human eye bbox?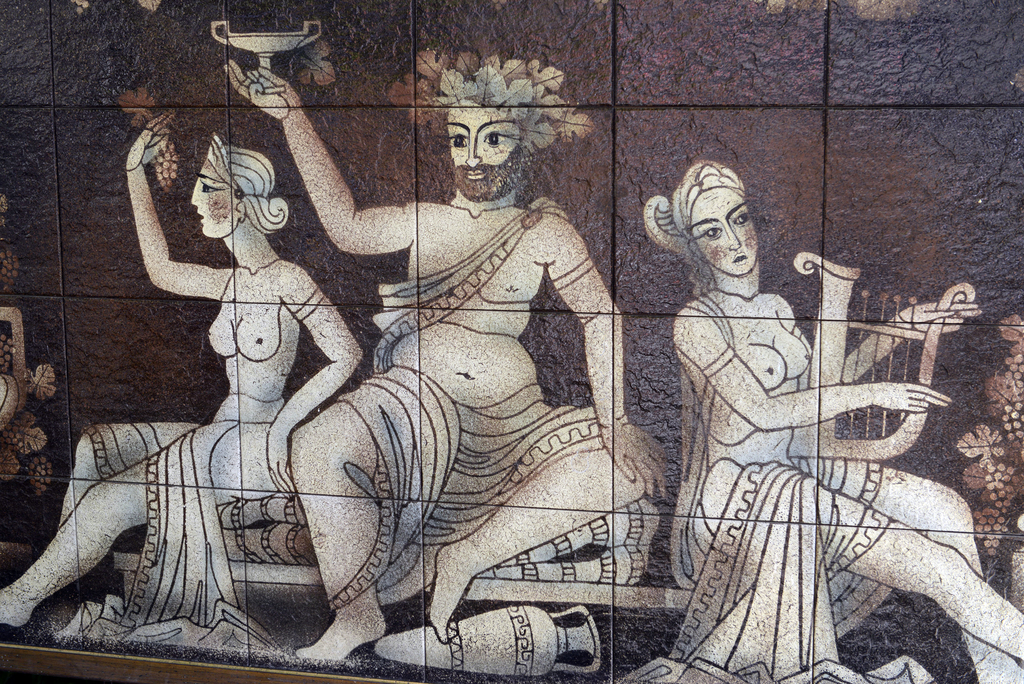
<region>483, 129, 506, 148</region>
